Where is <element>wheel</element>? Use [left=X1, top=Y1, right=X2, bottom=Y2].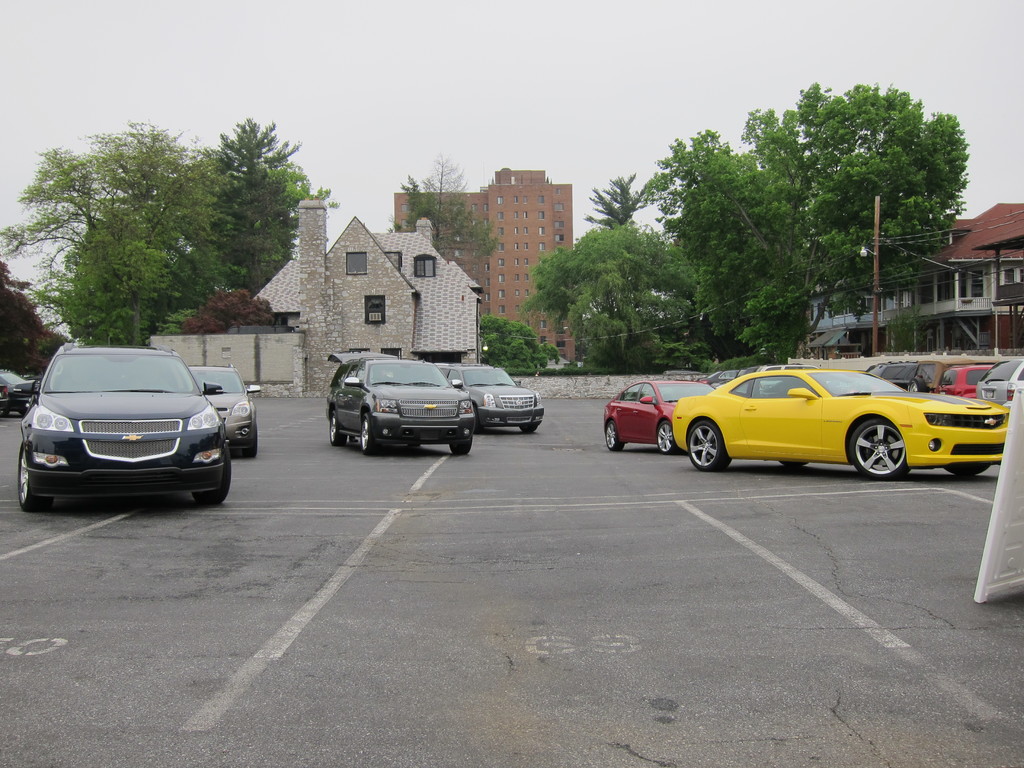
[left=657, top=420, right=676, bottom=454].
